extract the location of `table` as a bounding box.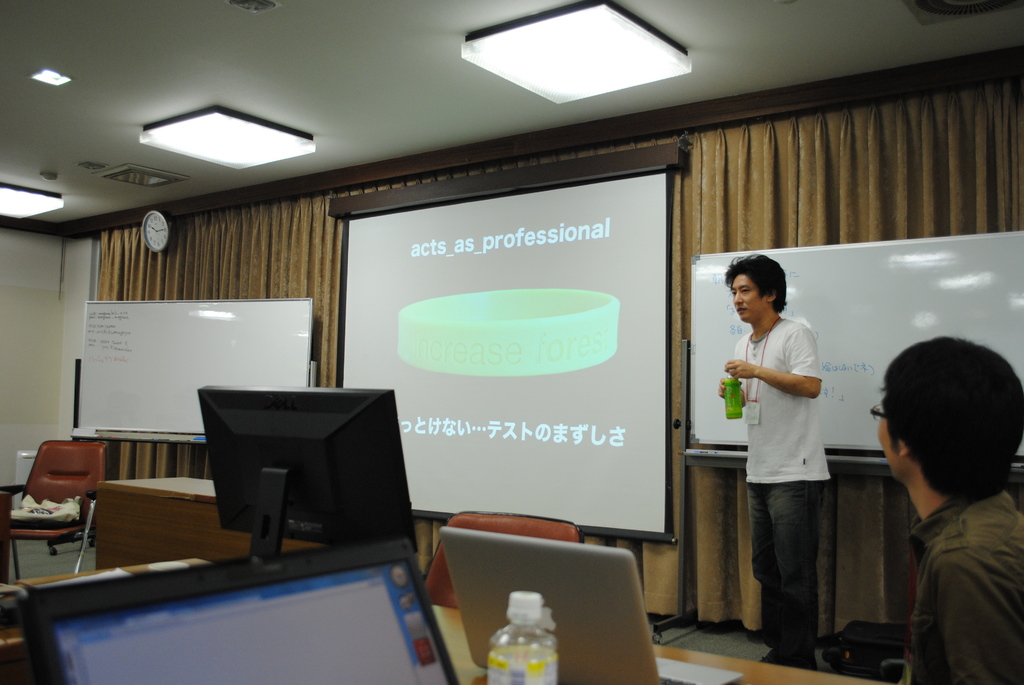
bbox(655, 632, 883, 684).
